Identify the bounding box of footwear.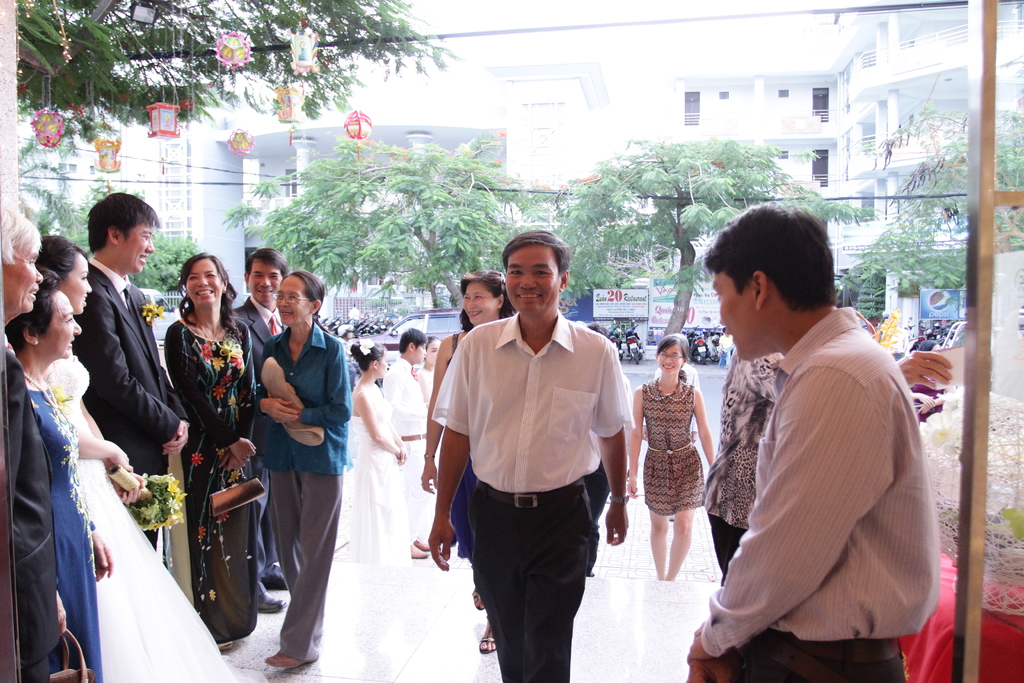
bbox=[269, 574, 285, 587].
